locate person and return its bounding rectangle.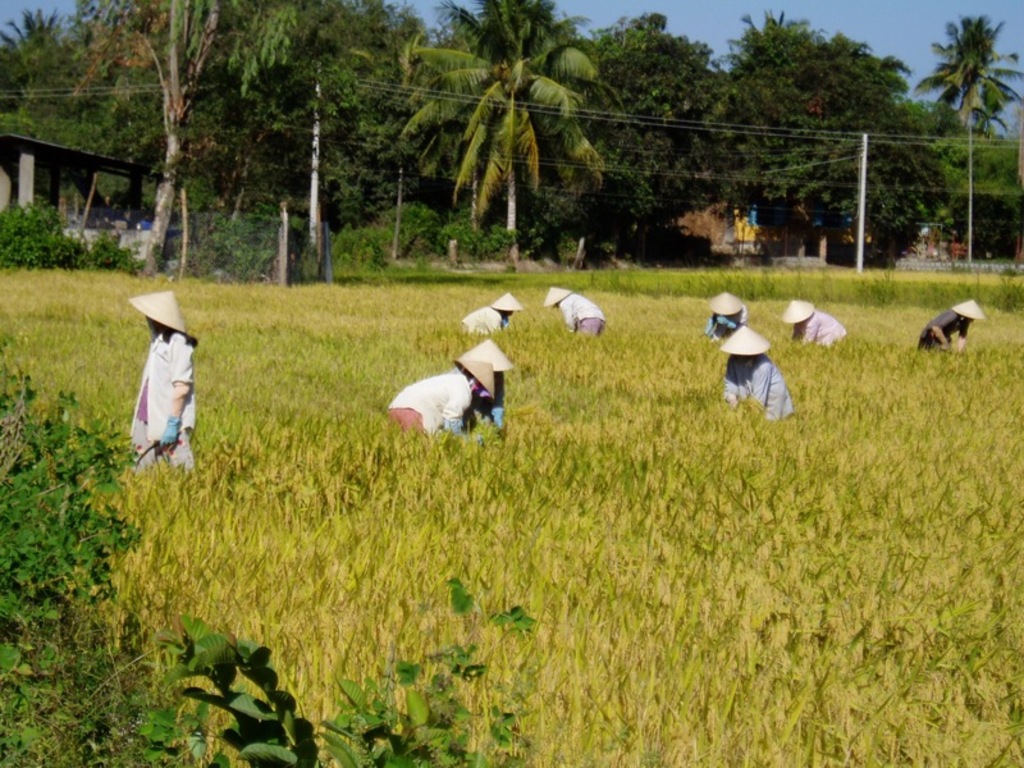
bbox=[916, 301, 989, 362].
